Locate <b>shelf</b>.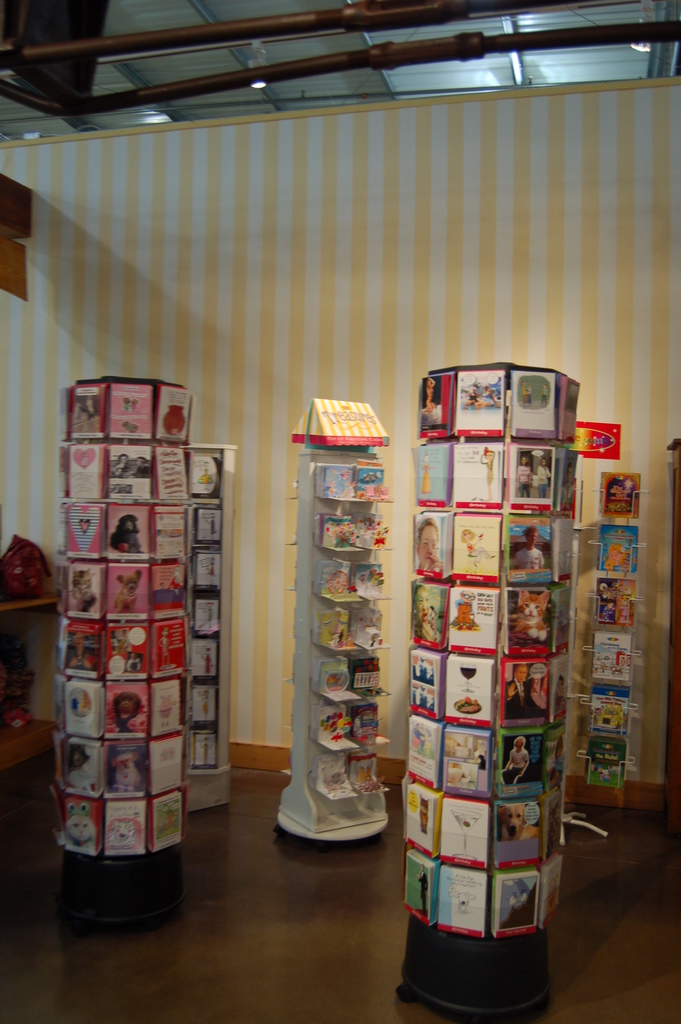
Bounding box: {"x1": 573, "y1": 438, "x2": 645, "y2": 825}.
